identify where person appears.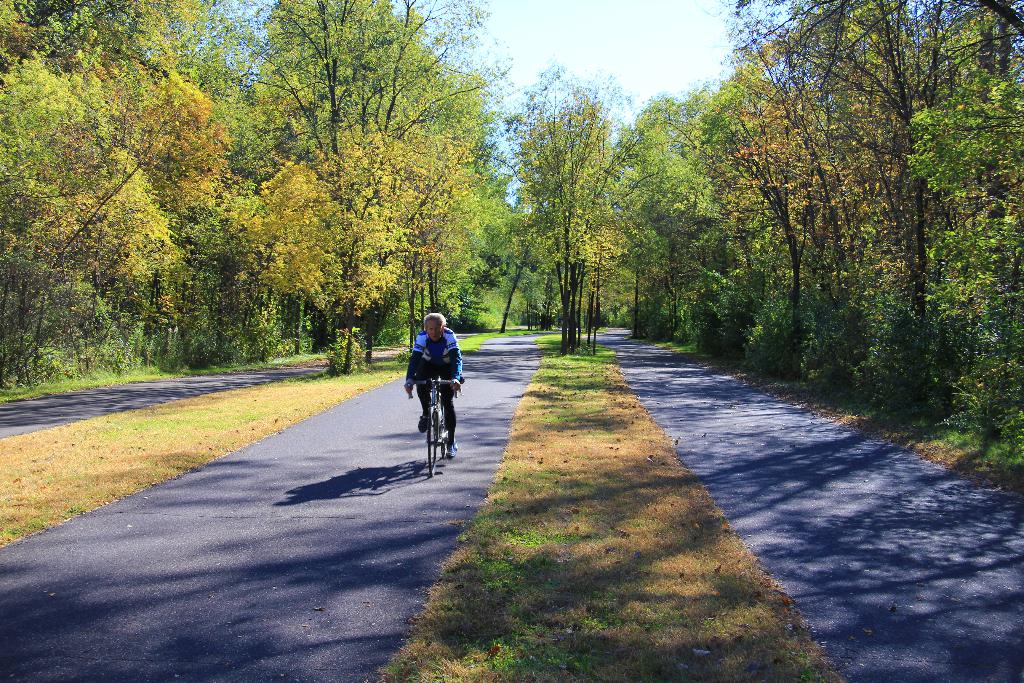
Appears at l=406, t=299, r=461, b=466.
